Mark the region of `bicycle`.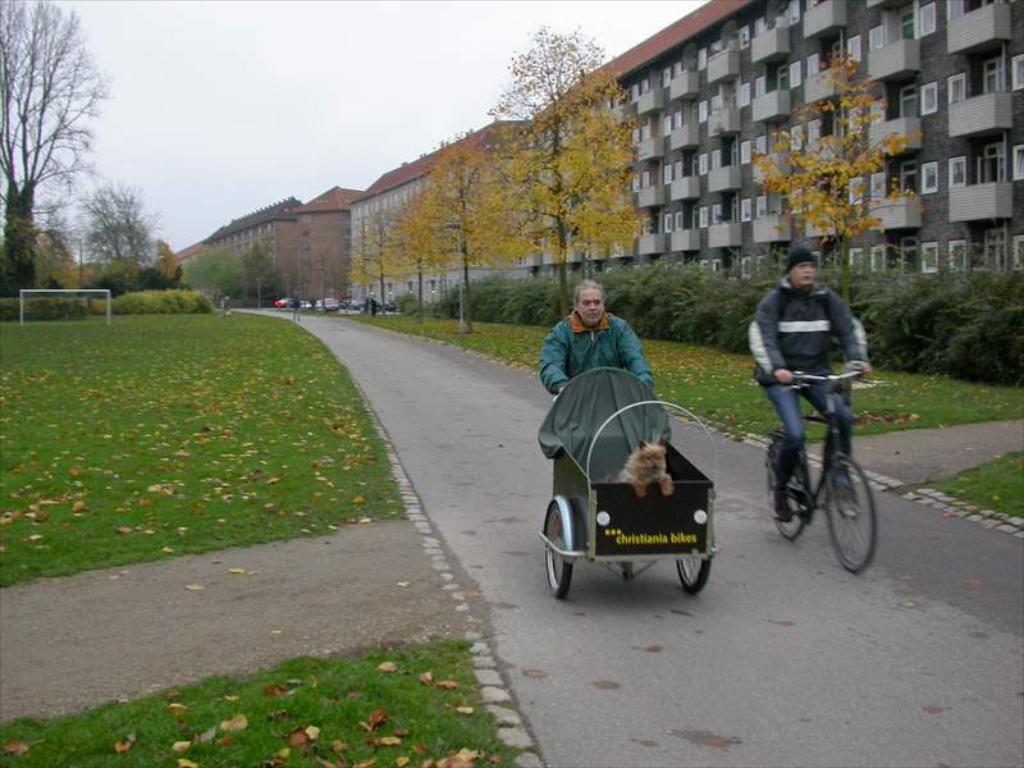
Region: x1=762, y1=347, x2=883, y2=568.
